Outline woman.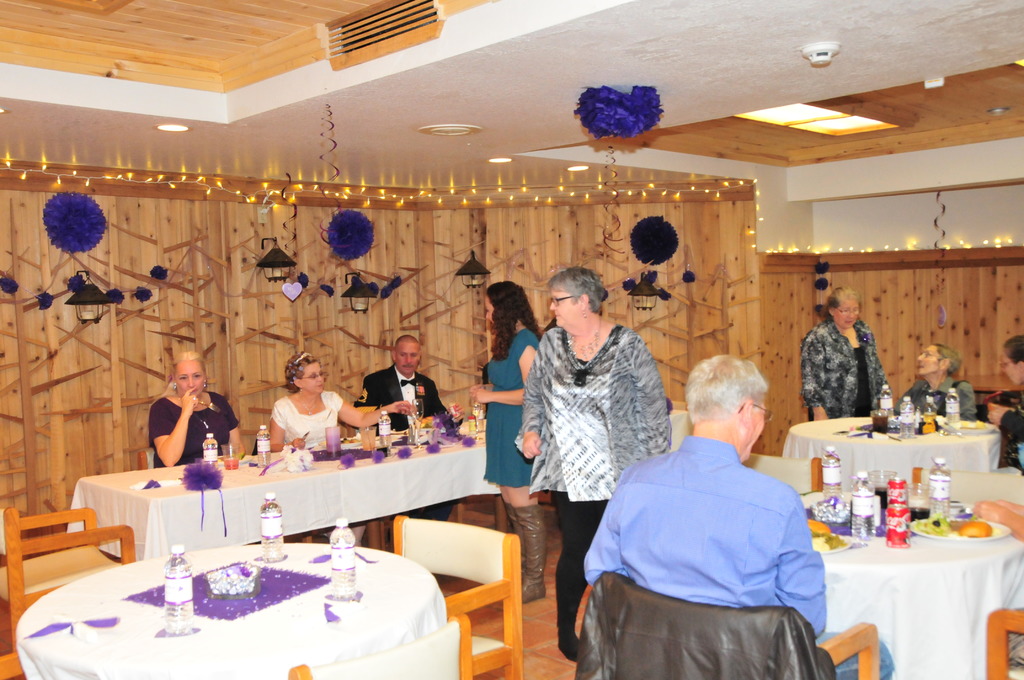
Outline: select_region(800, 287, 888, 426).
